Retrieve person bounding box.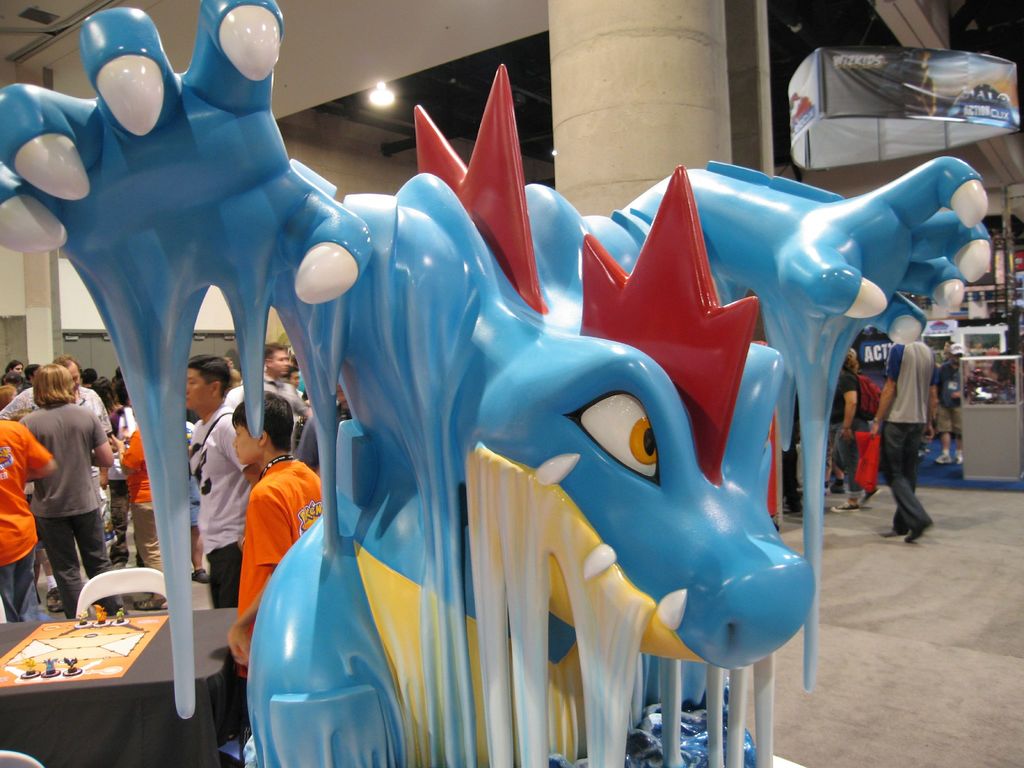
Bounding box: 931:344:969:430.
